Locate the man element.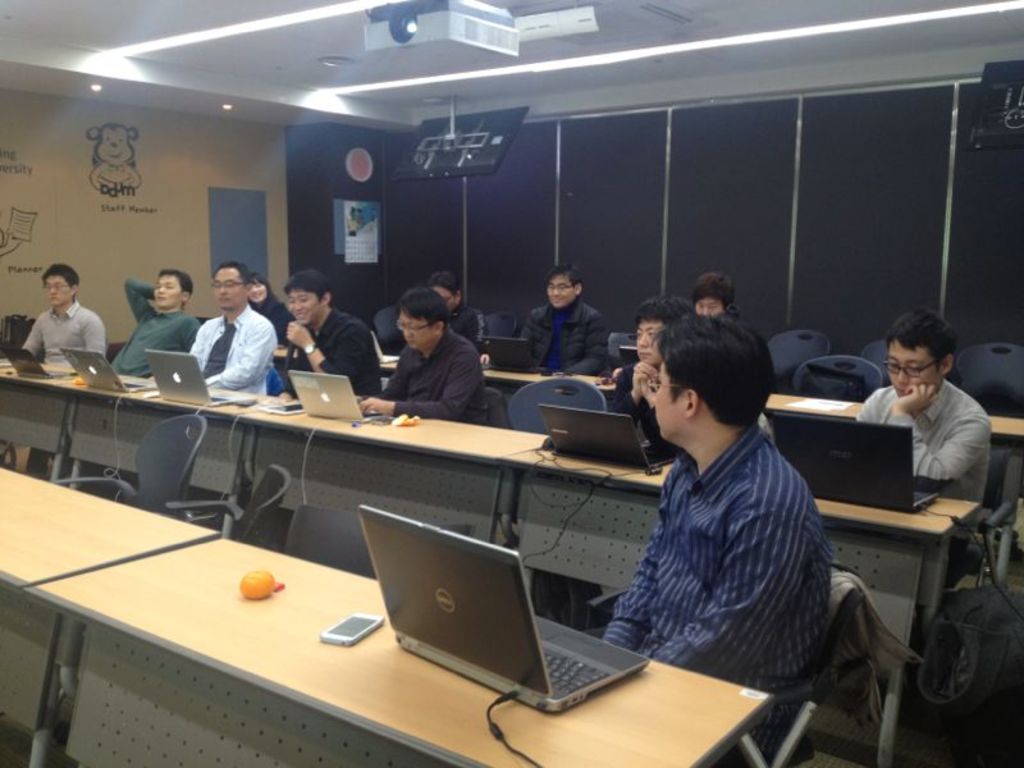
Element bbox: select_region(111, 264, 197, 372).
